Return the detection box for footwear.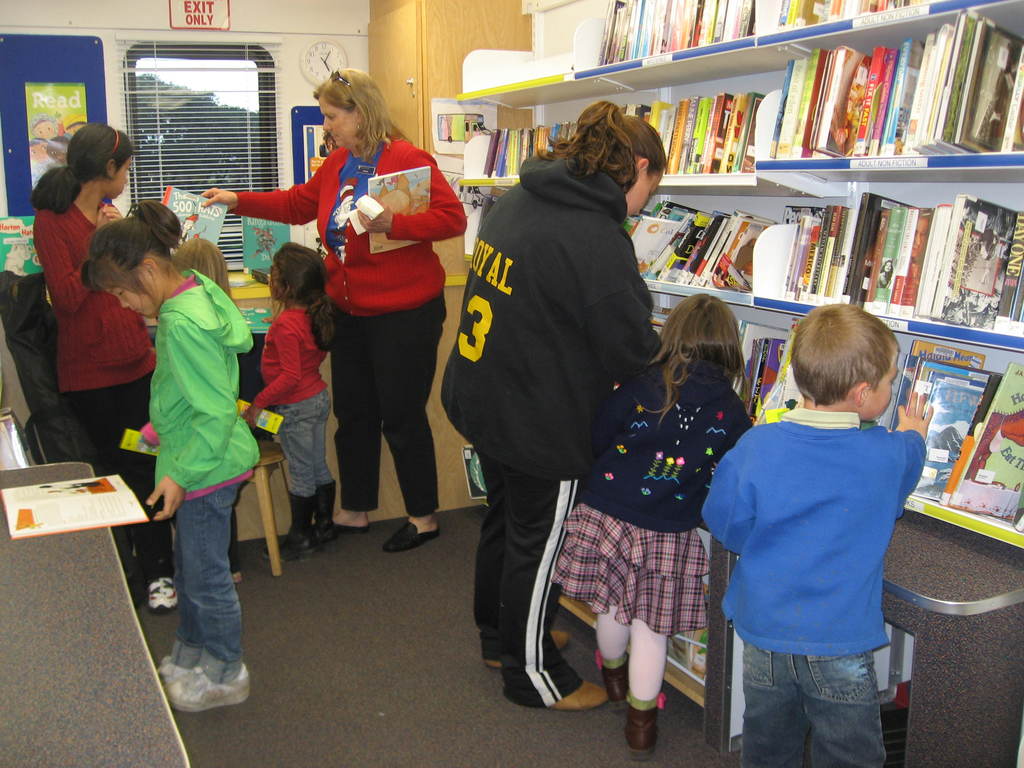
bbox=[541, 676, 605, 712].
